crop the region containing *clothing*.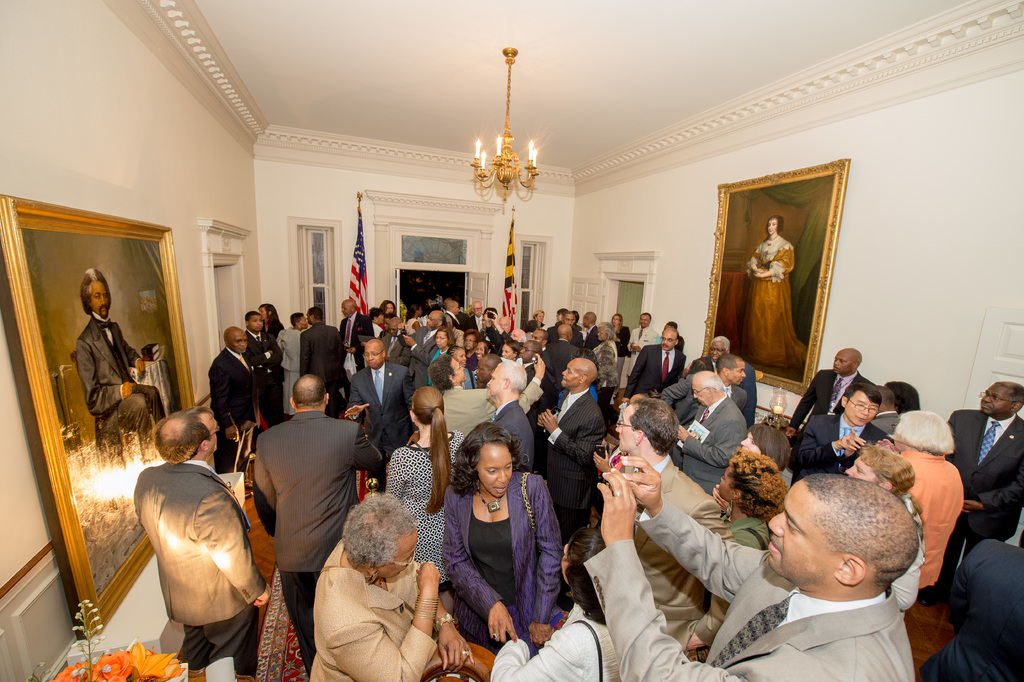
Crop region: crop(382, 437, 466, 557).
